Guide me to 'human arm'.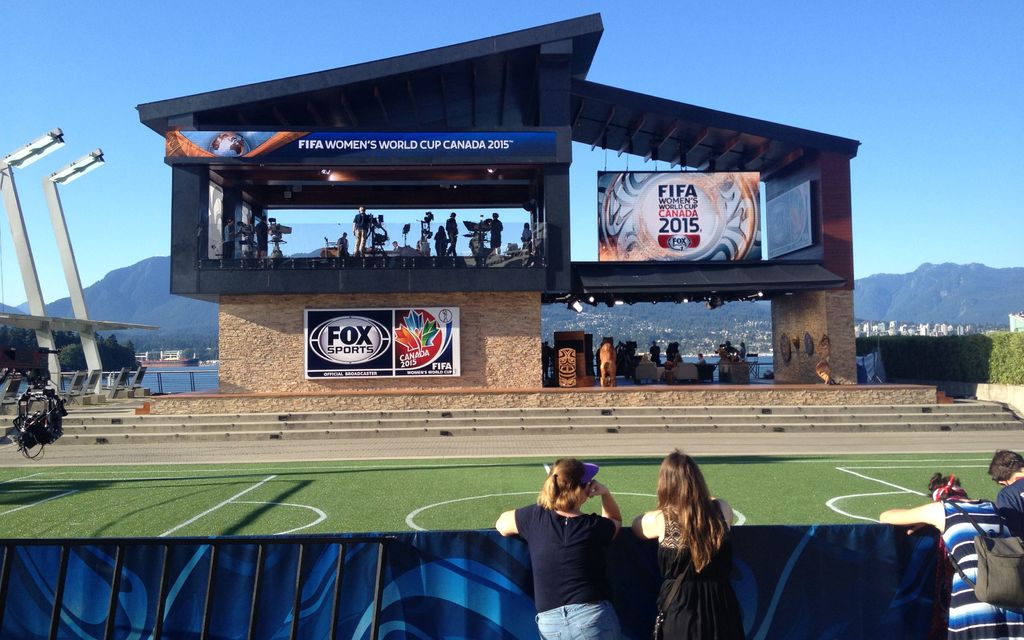
Guidance: 1002:497:1023:518.
